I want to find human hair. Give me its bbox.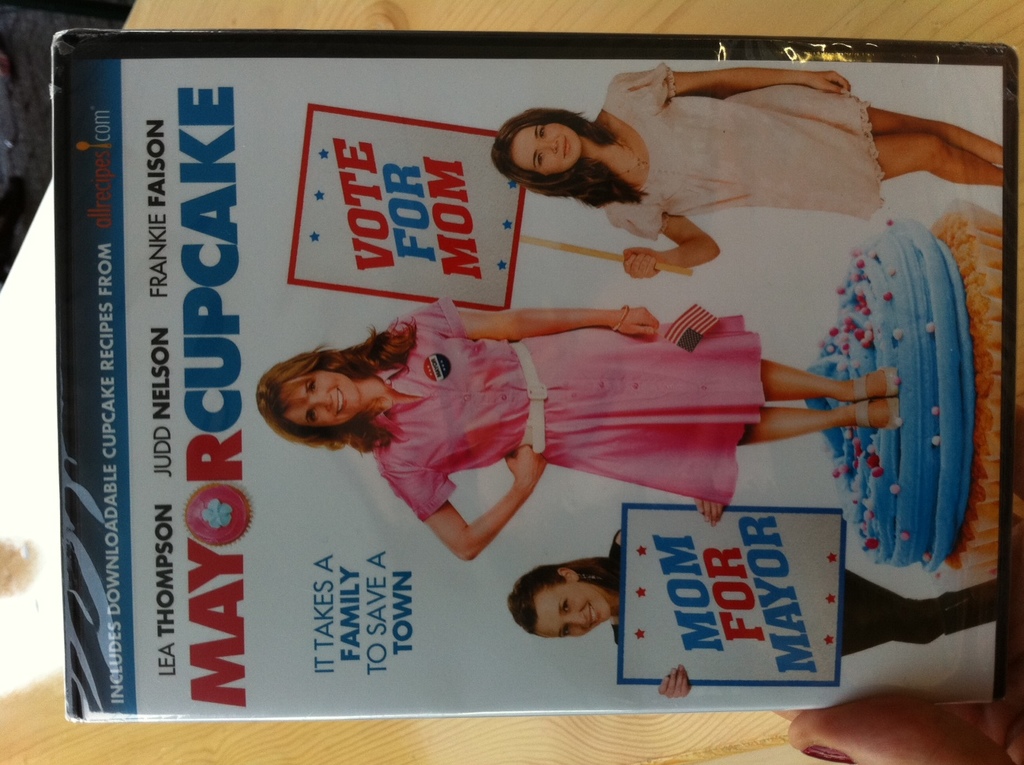
249/332/408/457.
